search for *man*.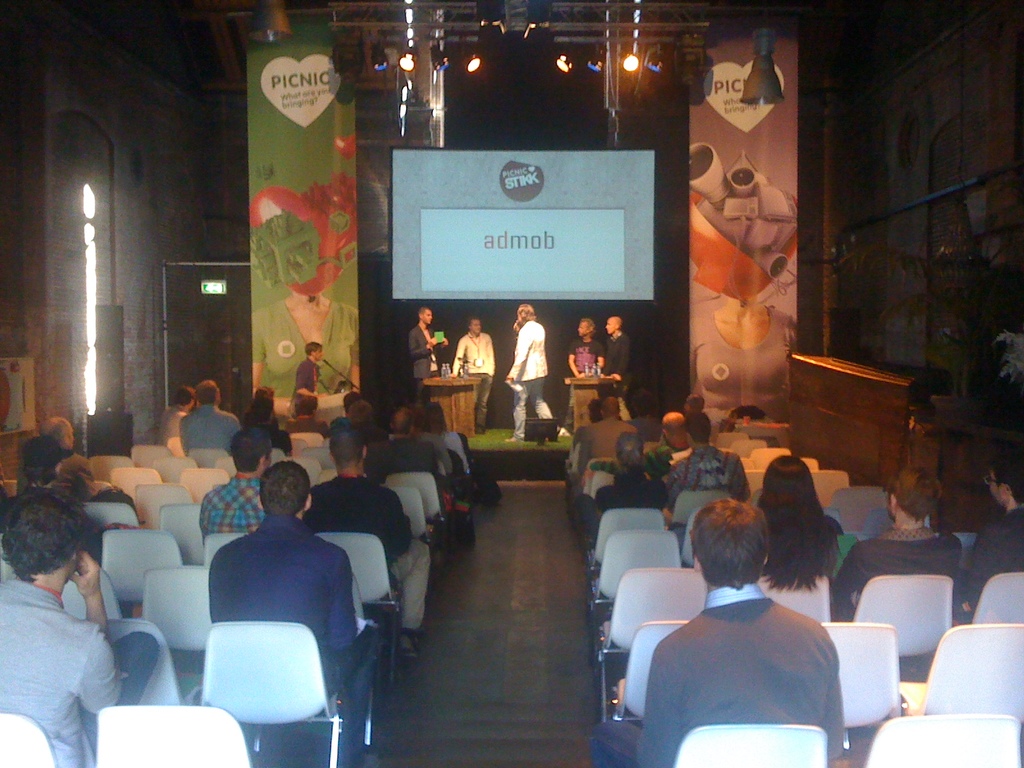
Found at <box>177,380,239,450</box>.
